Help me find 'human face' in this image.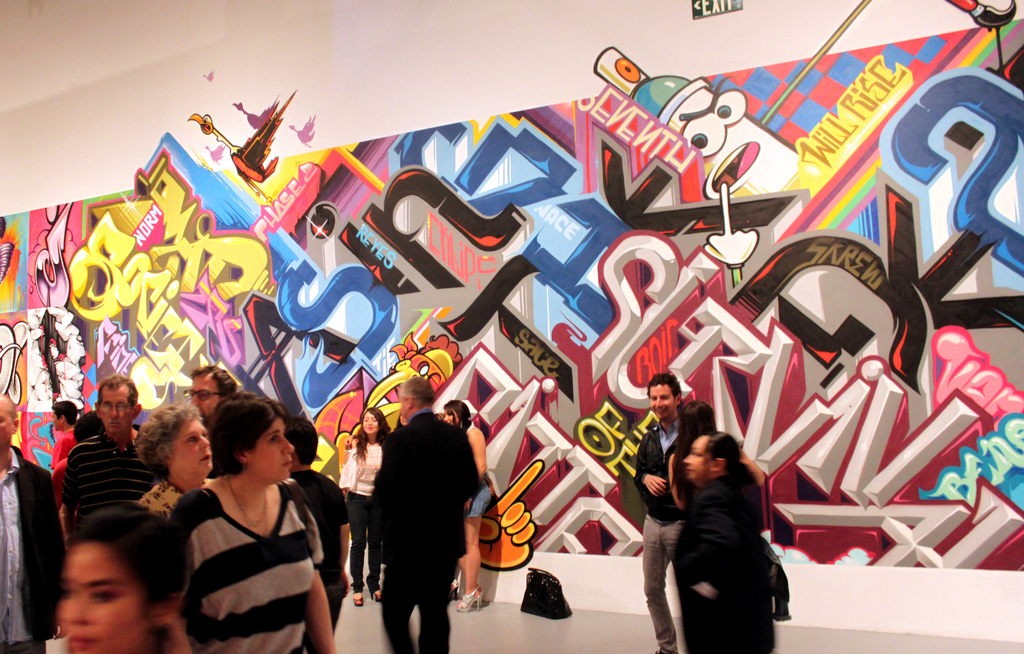
Found it: [647,380,678,423].
